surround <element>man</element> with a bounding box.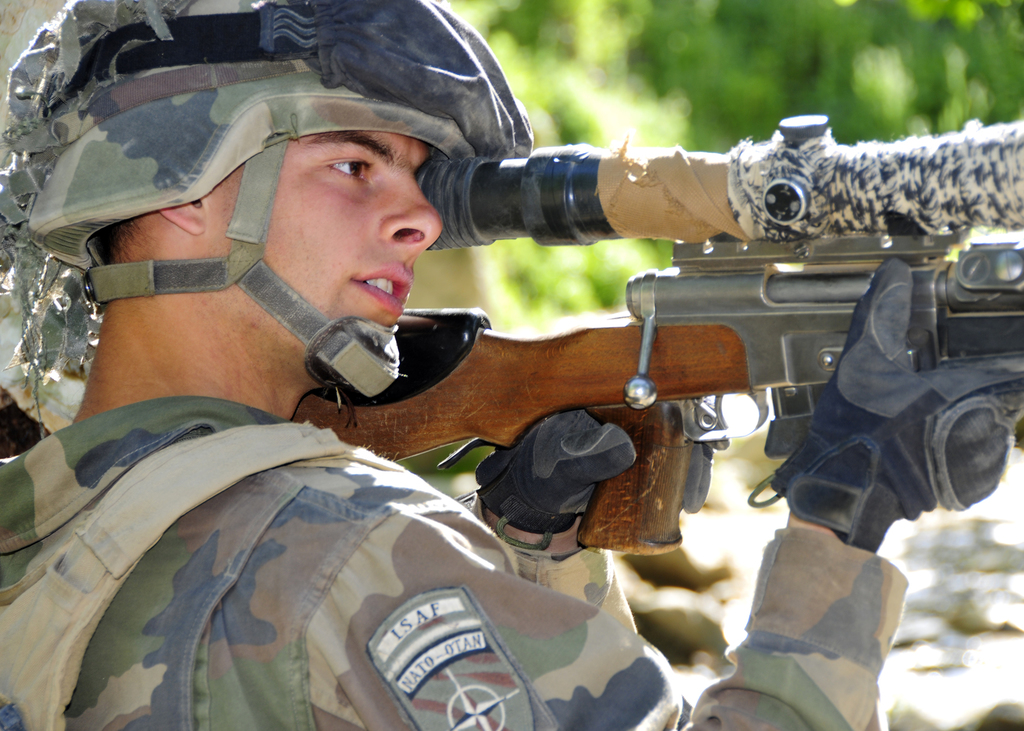
0, 0, 1023, 730.
